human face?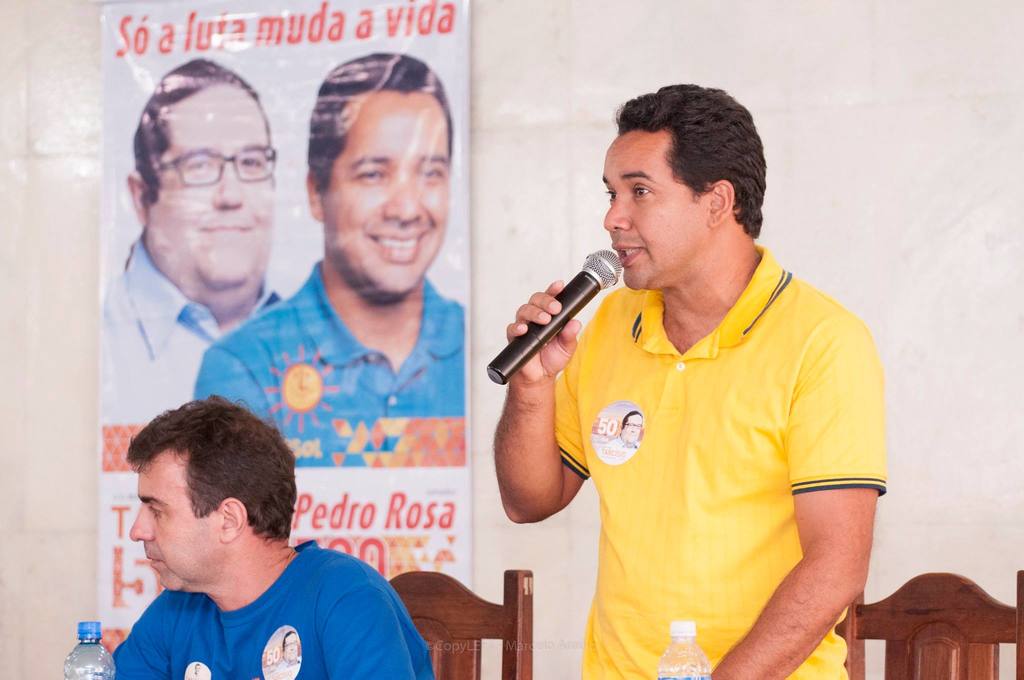
bbox=[127, 449, 225, 599]
